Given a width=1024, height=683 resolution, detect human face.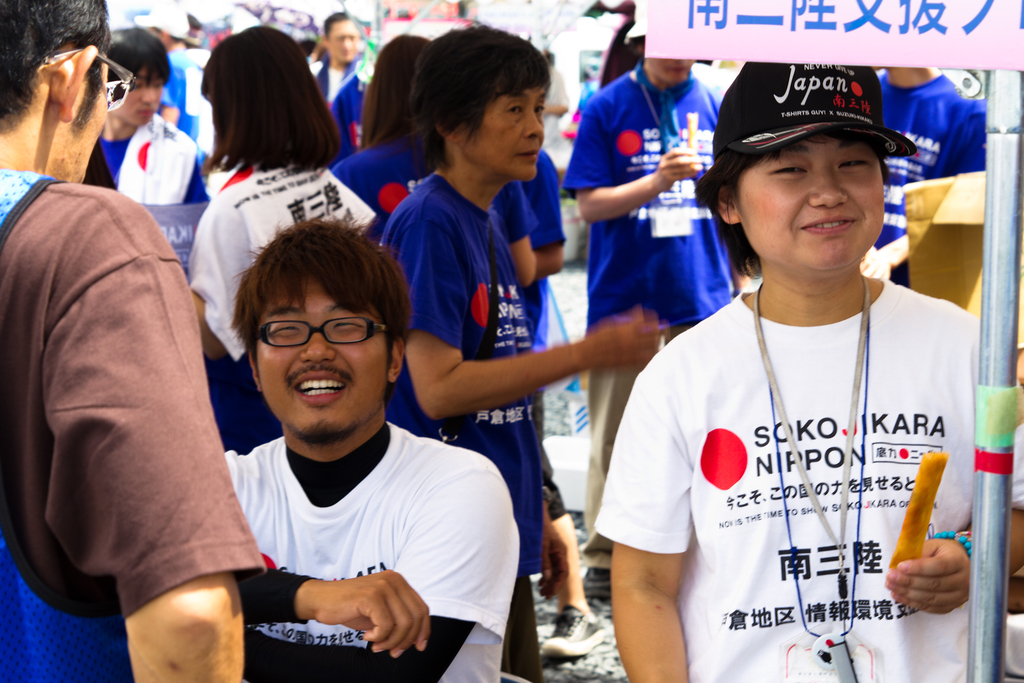
bbox(738, 139, 888, 265).
